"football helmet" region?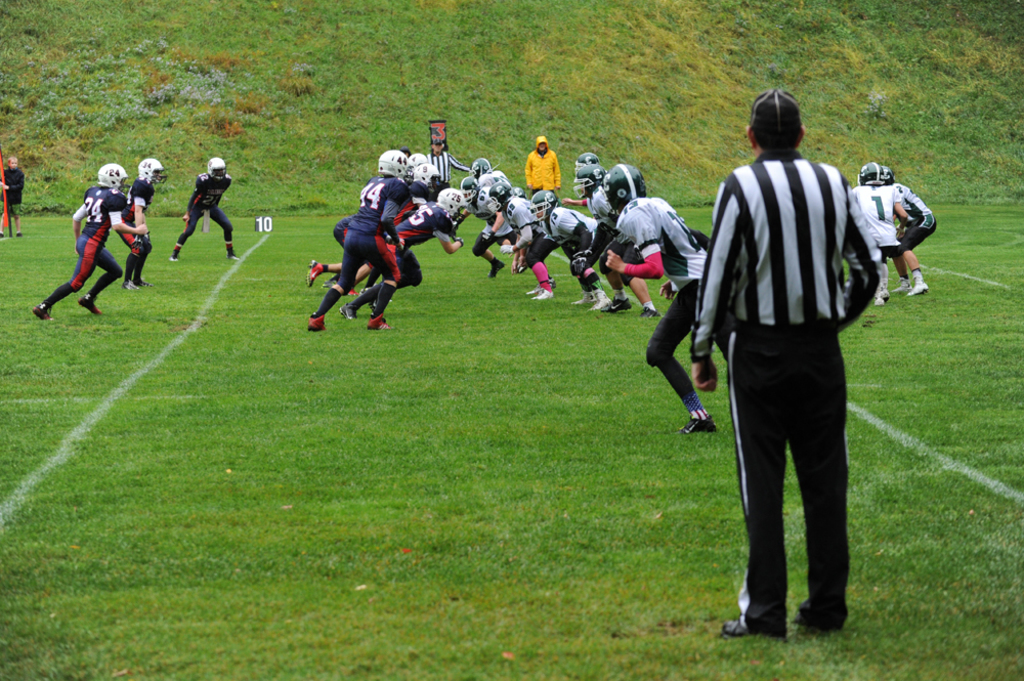
select_region(469, 155, 494, 182)
